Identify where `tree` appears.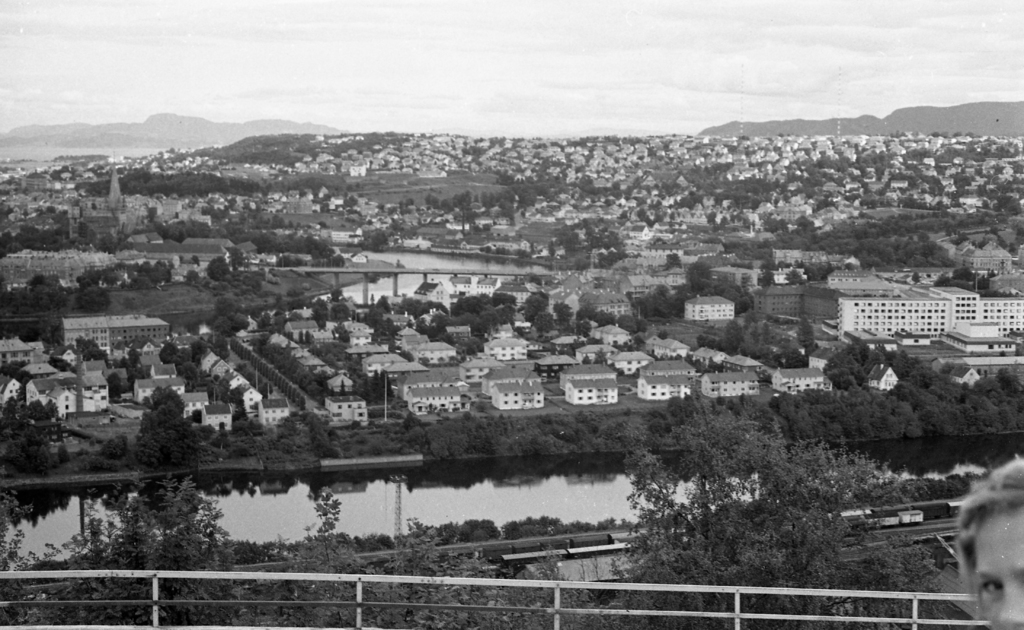
Appears at (0, 397, 110, 479).
